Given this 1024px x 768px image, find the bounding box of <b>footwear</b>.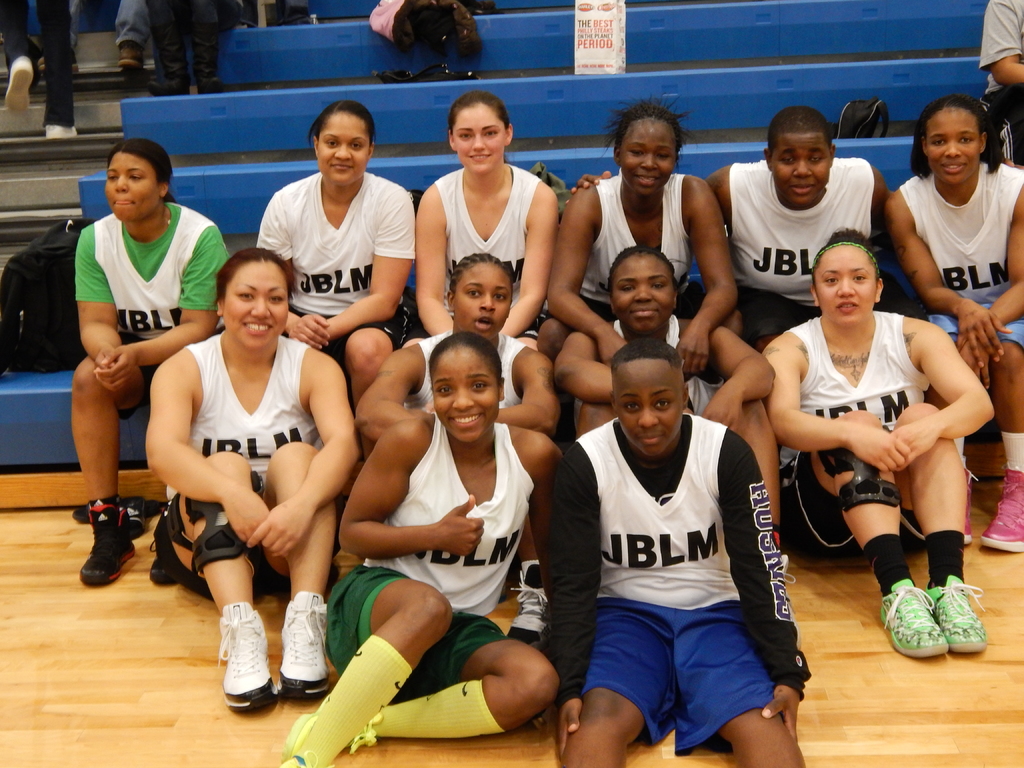
[left=513, top=557, right=571, bottom=647].
